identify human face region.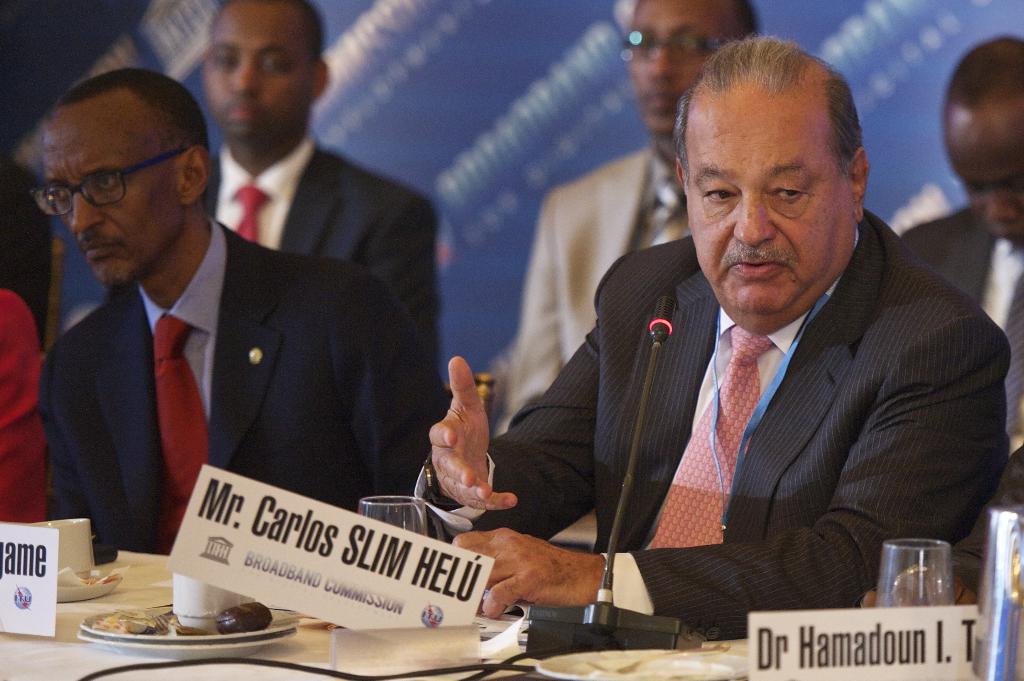
Region: left=689, top=109, right=855, bottom=312.
